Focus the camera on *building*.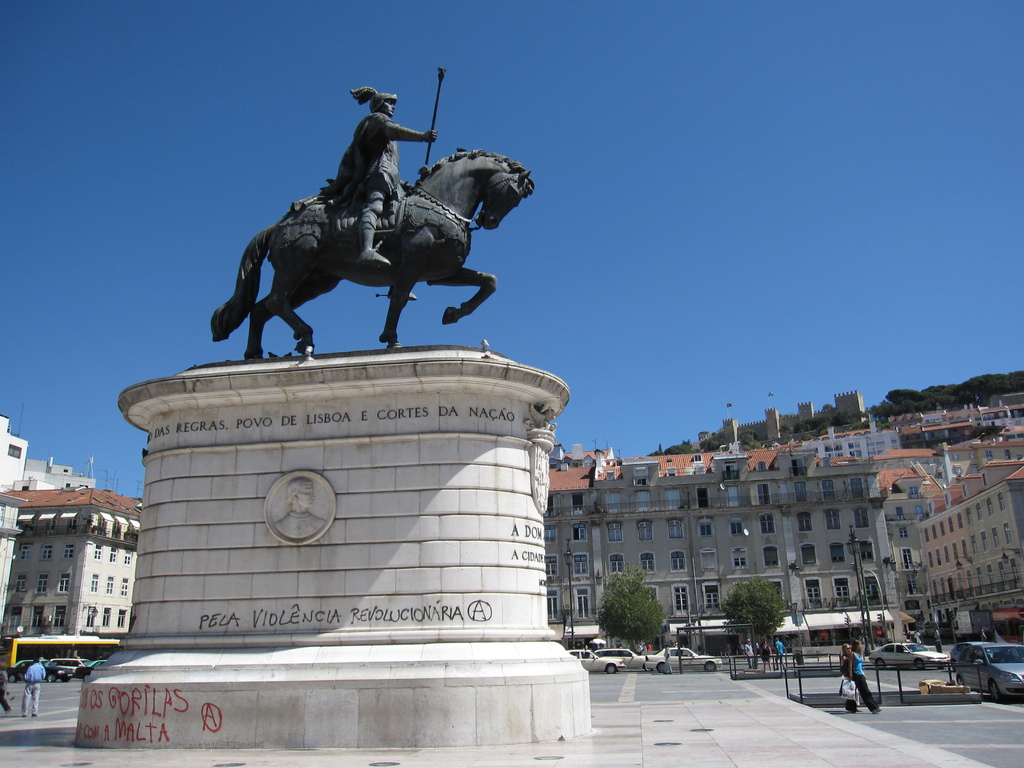
Focus region: bbox=[0, 414, 26, 485].
